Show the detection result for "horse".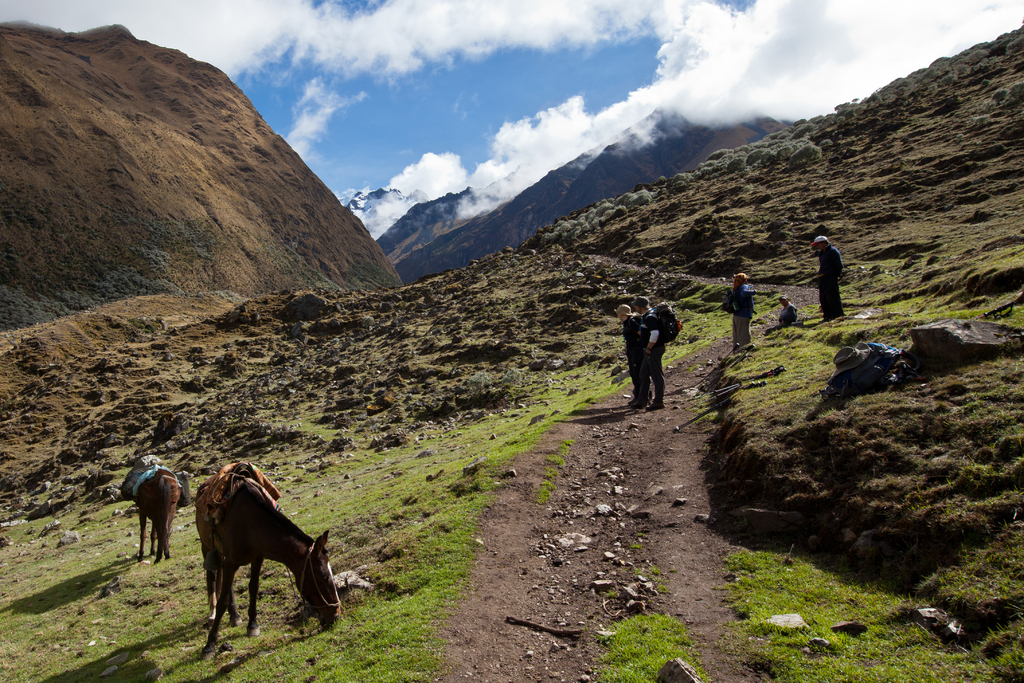
bbox=[179, 462, 340, 657].
